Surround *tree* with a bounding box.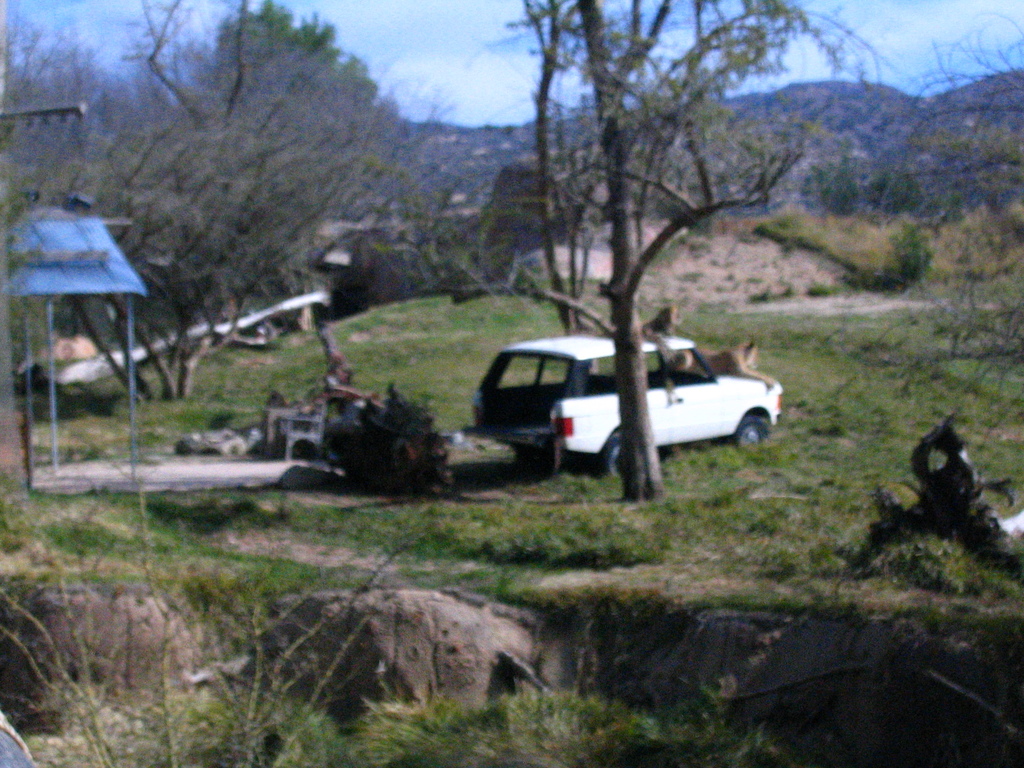
BBox(527, 6, 892, 499).
